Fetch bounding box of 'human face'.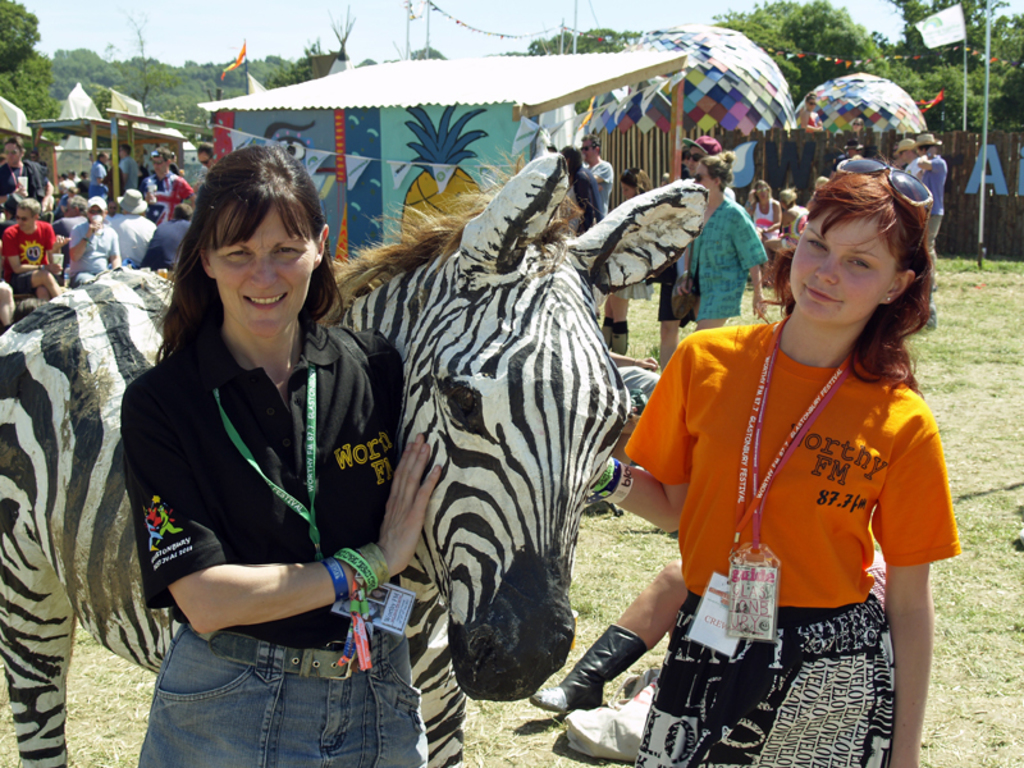
Bbox: box(6, 143, 22, 169).
